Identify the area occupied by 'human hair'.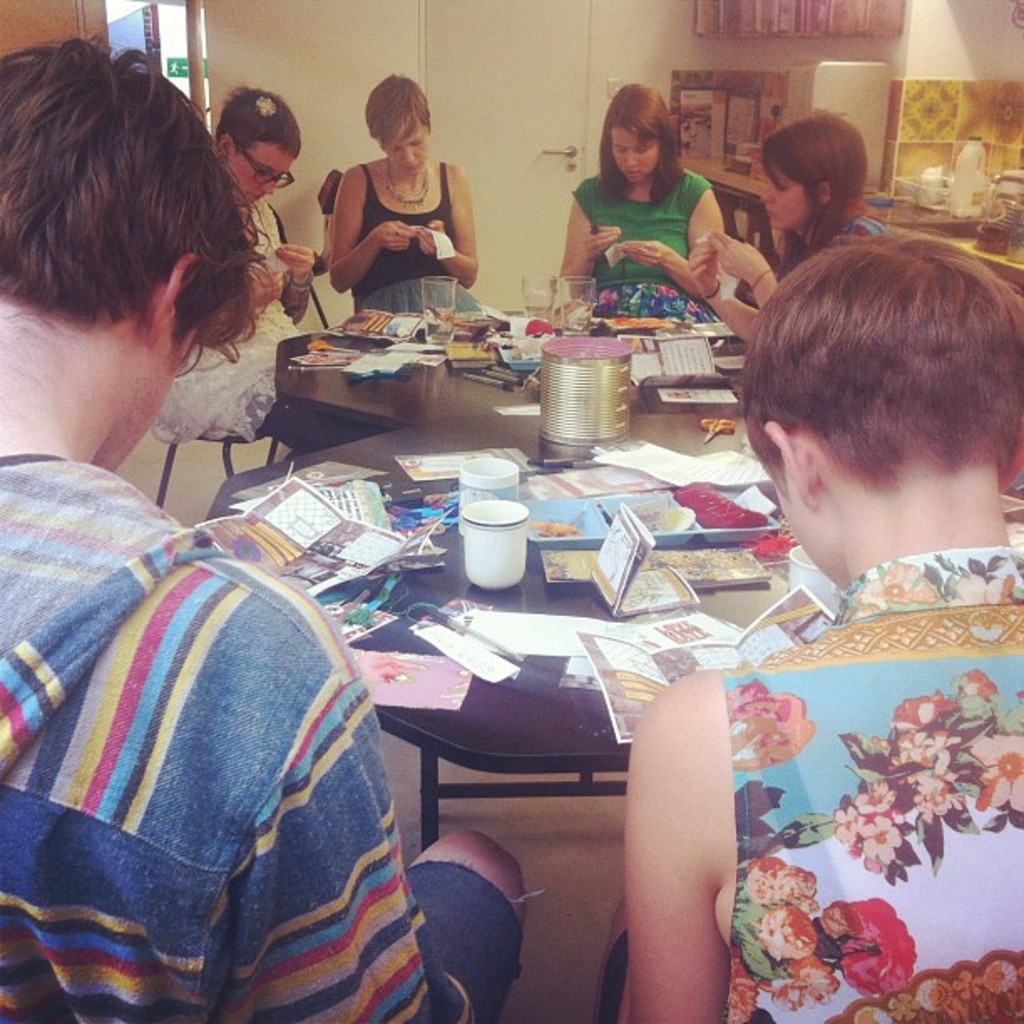
Area: 361:72:433:161.
